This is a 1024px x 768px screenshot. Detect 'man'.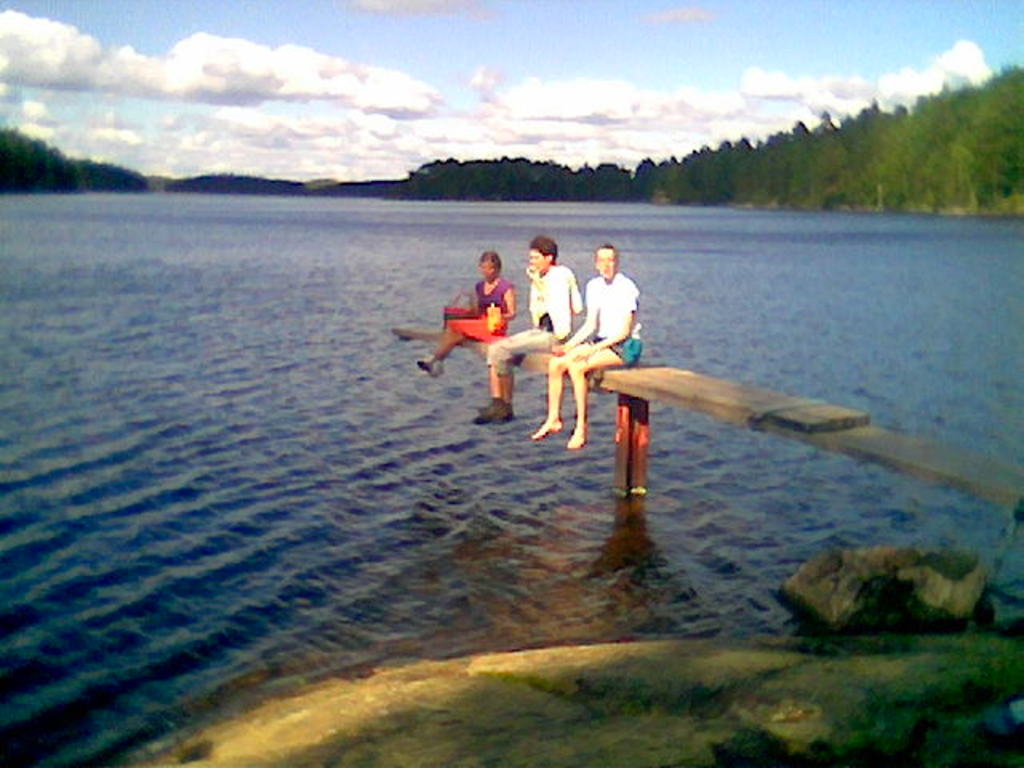
pyautogui.locateOnScreen(469, 234, 582, 421).
